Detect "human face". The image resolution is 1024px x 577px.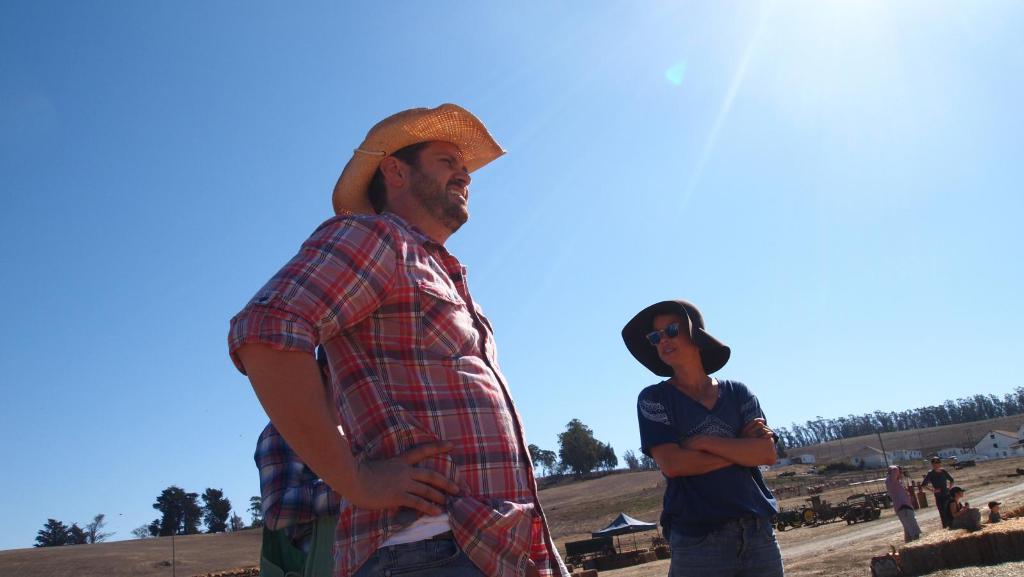
402/140/470/235.
